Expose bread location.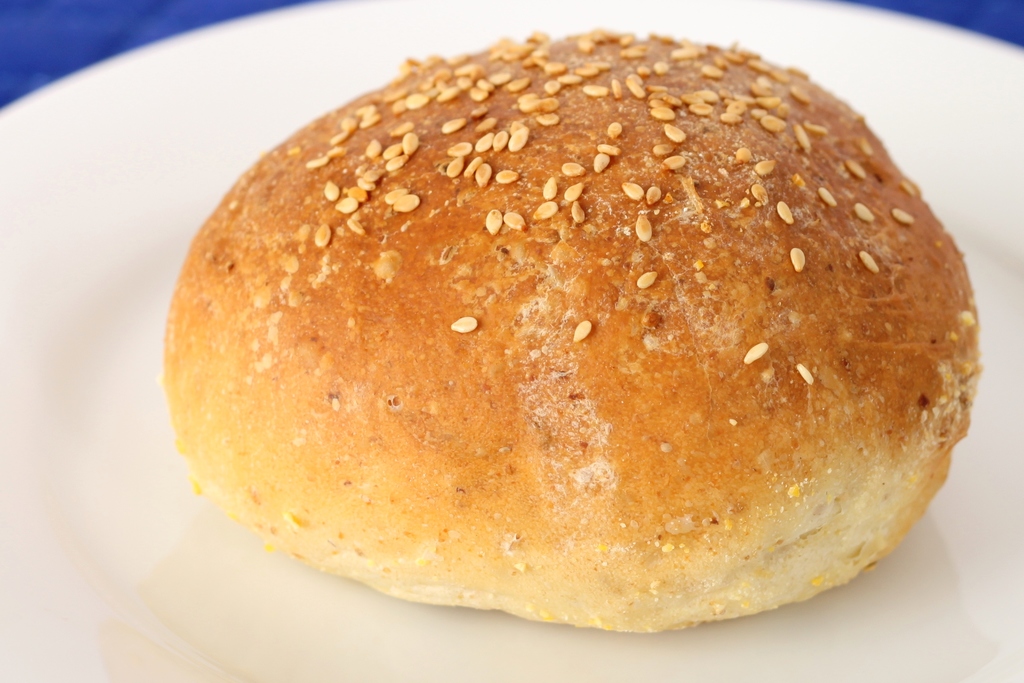
Exposed at (165, 29, 984, 634).
